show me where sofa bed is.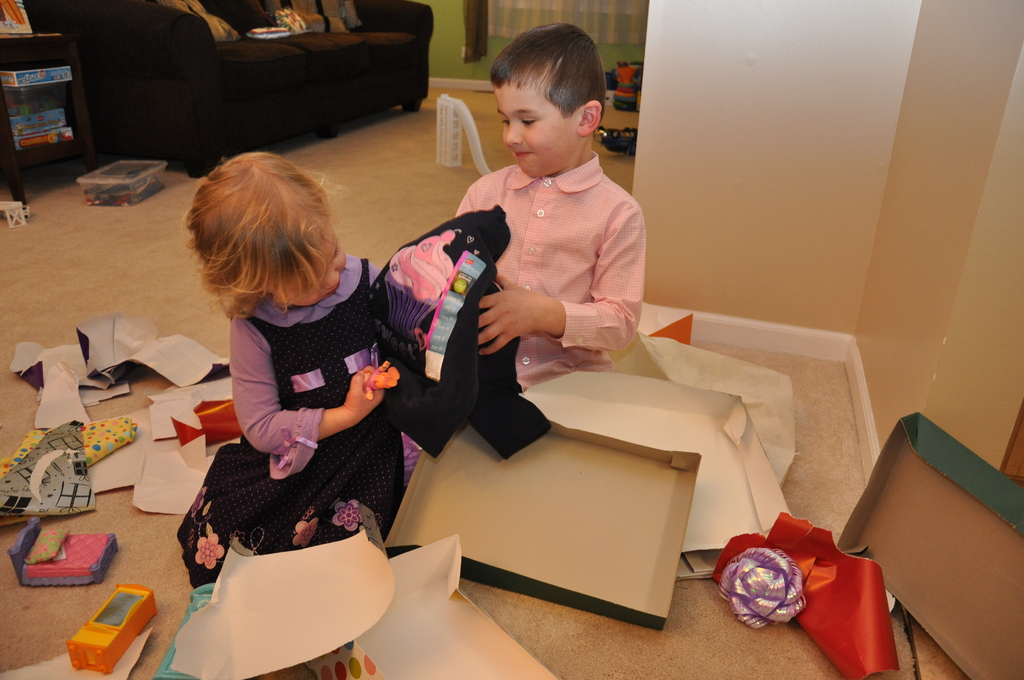
sofa bed is at box(20, 0, 435, 179).
